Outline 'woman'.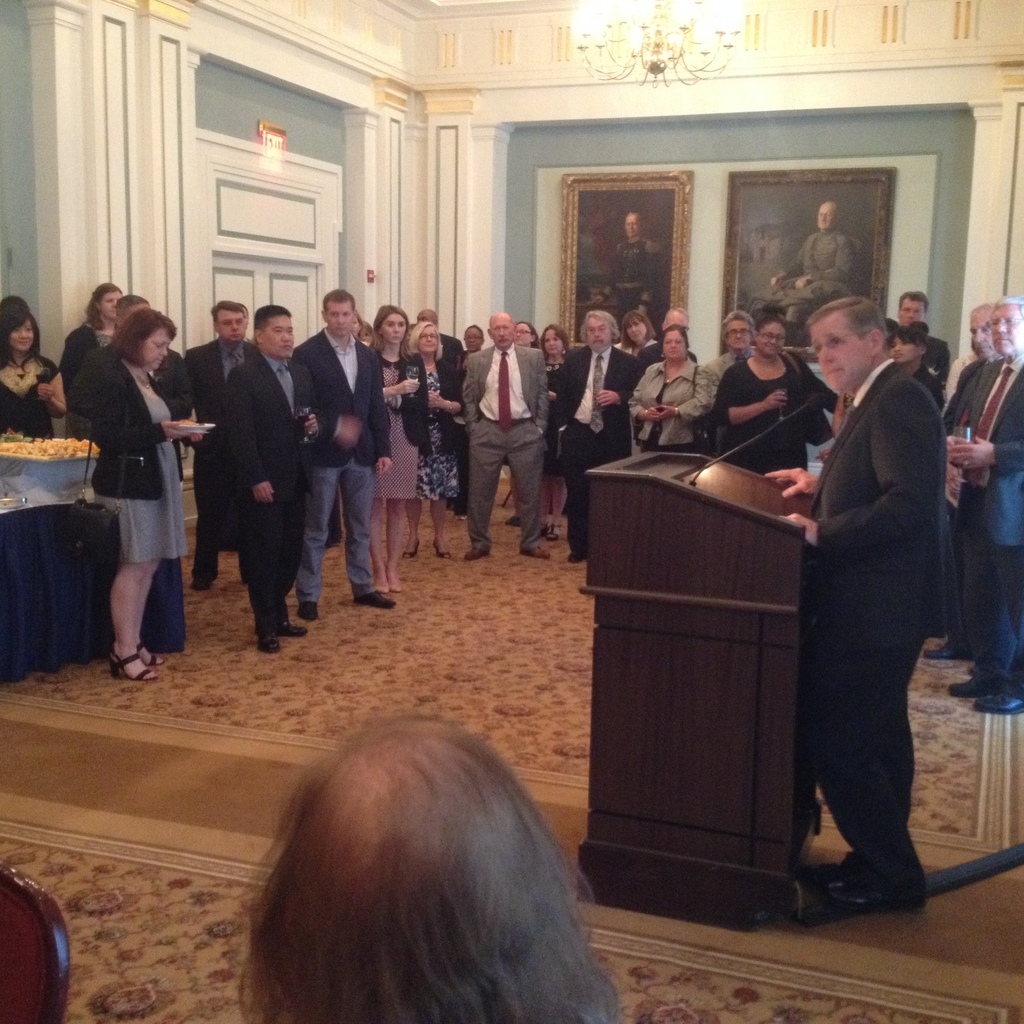
Outline: region(354, 312, 363, 338).
